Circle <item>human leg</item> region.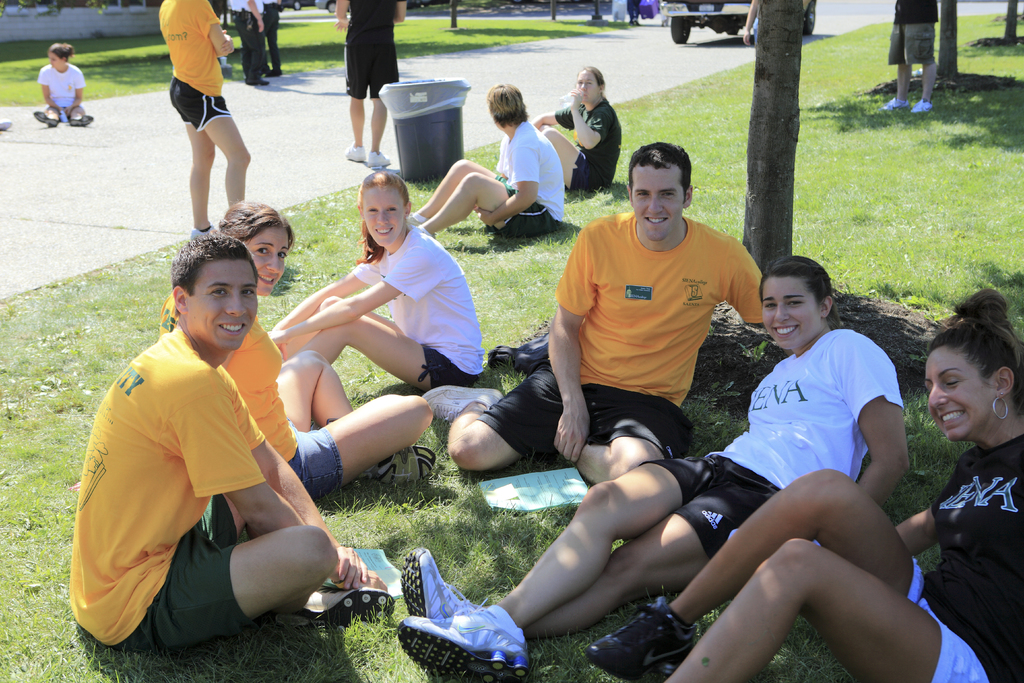
Region: Rect(271, 347, 436, 483).
